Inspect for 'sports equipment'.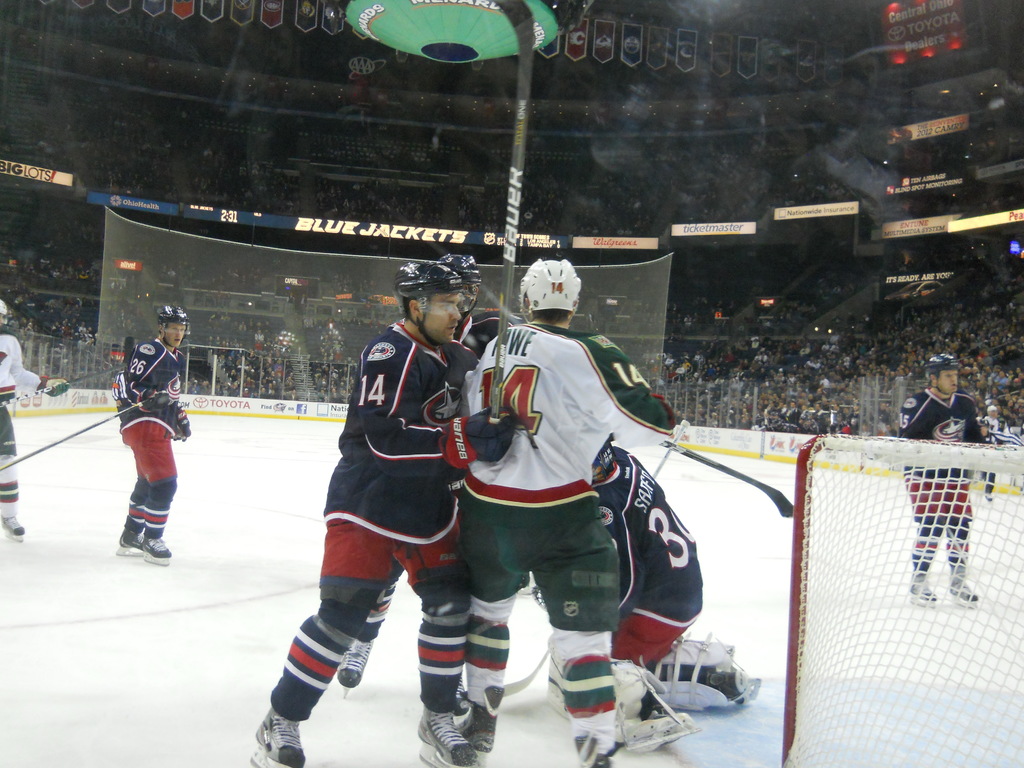
Inspection: (left=0, top=396, right=152, bottom=471).
